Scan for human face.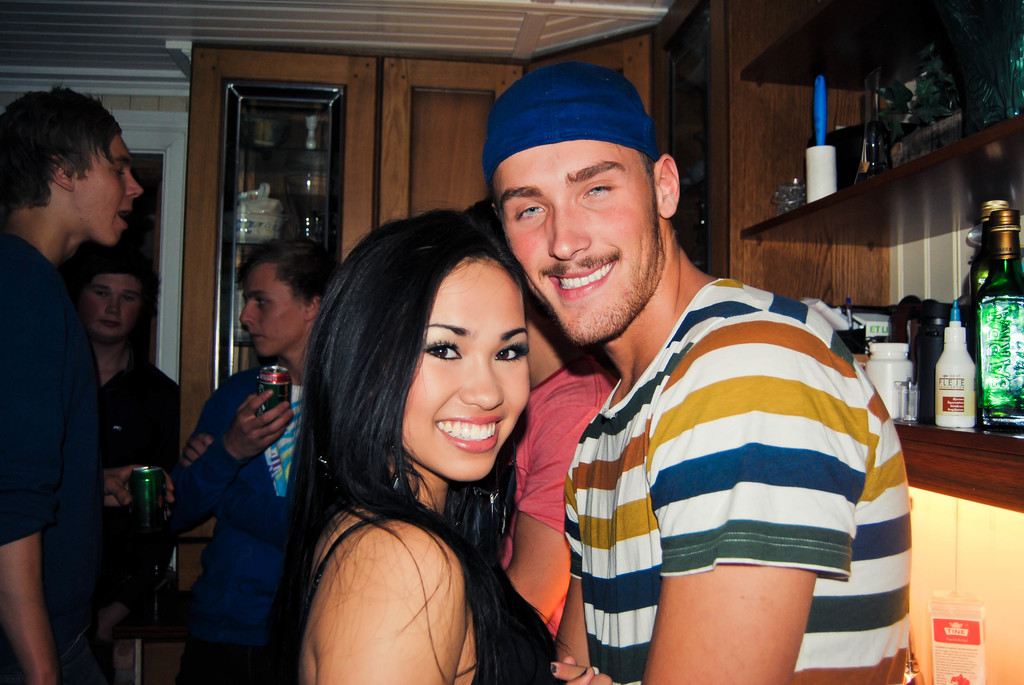
Scan result: 399/260/533/484.
